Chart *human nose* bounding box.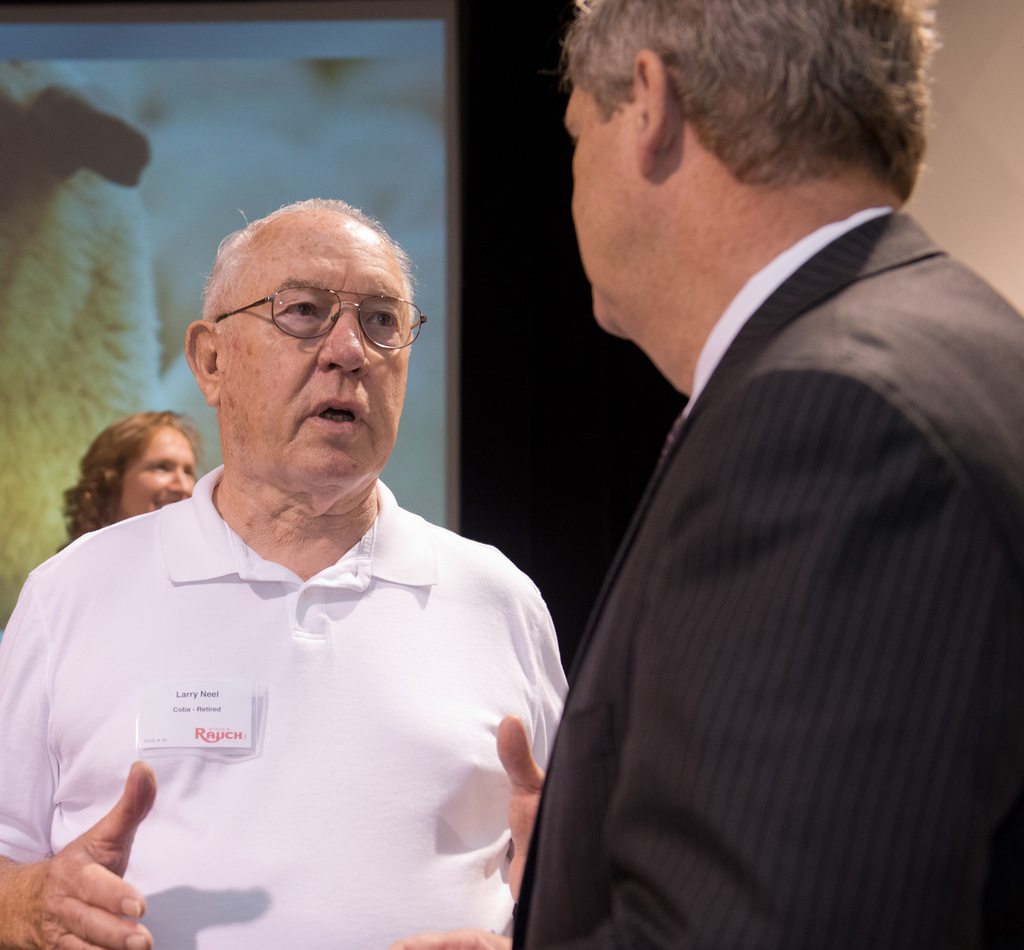
Charted: x1=169, y1=467, x2=189, y2=493.
